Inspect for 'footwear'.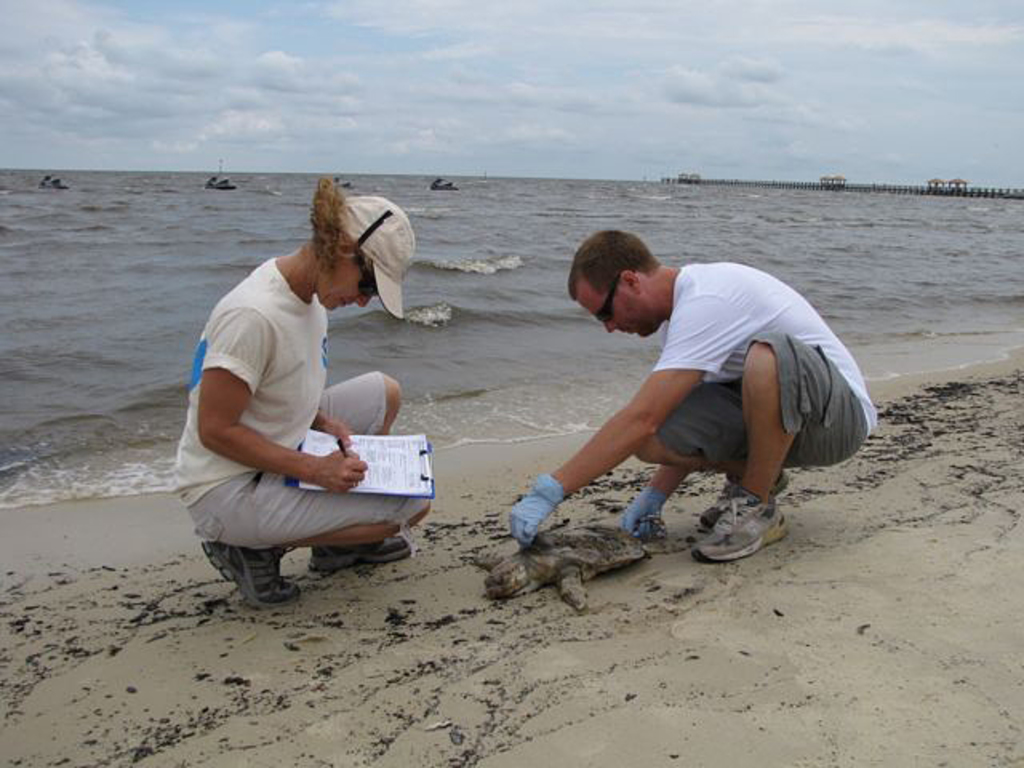
Inspection: [x1=200, y1=541, x2=306, y2=610].
